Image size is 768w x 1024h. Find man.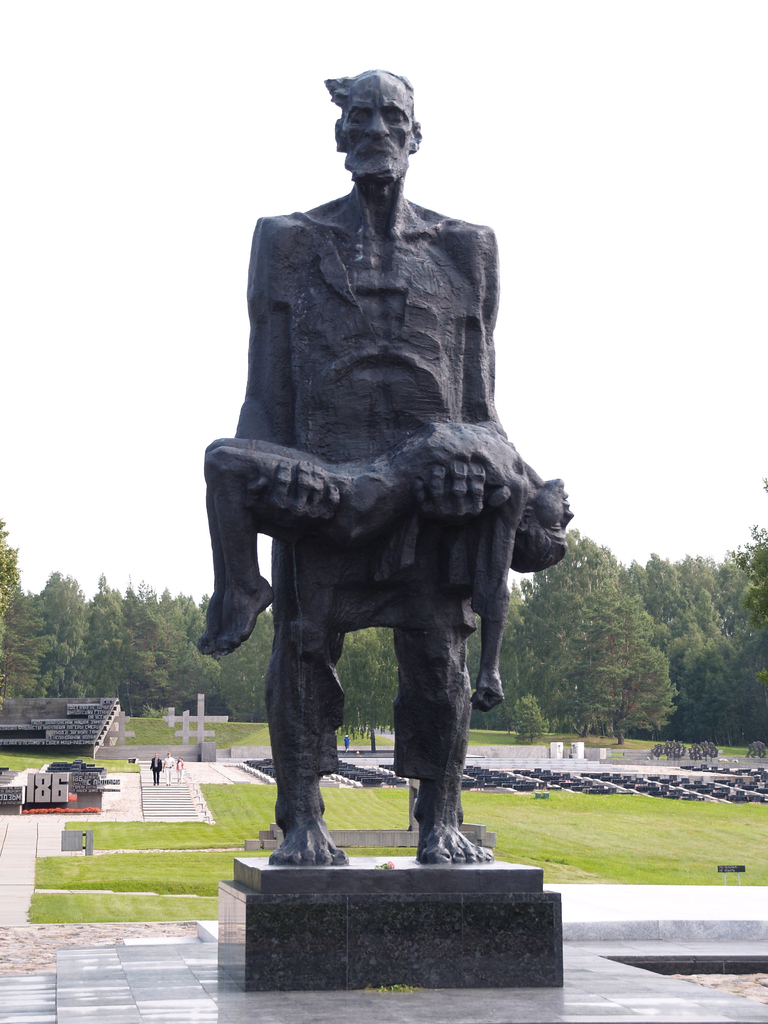
locate(149, 753, 163, 784).
